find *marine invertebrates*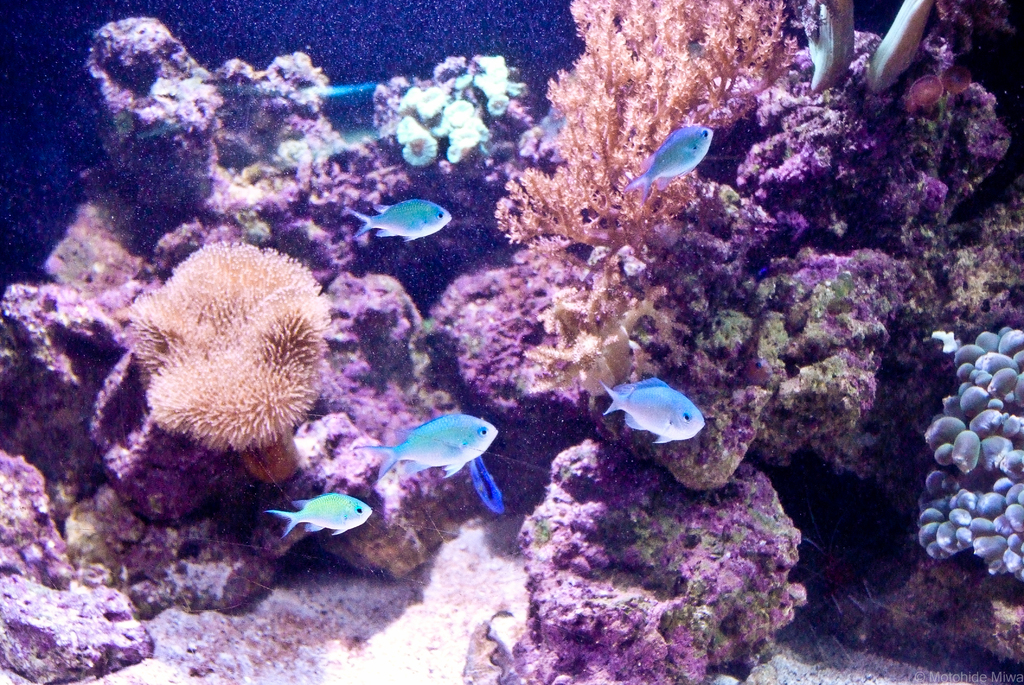
select_region(892, 0, 1021, 124)
